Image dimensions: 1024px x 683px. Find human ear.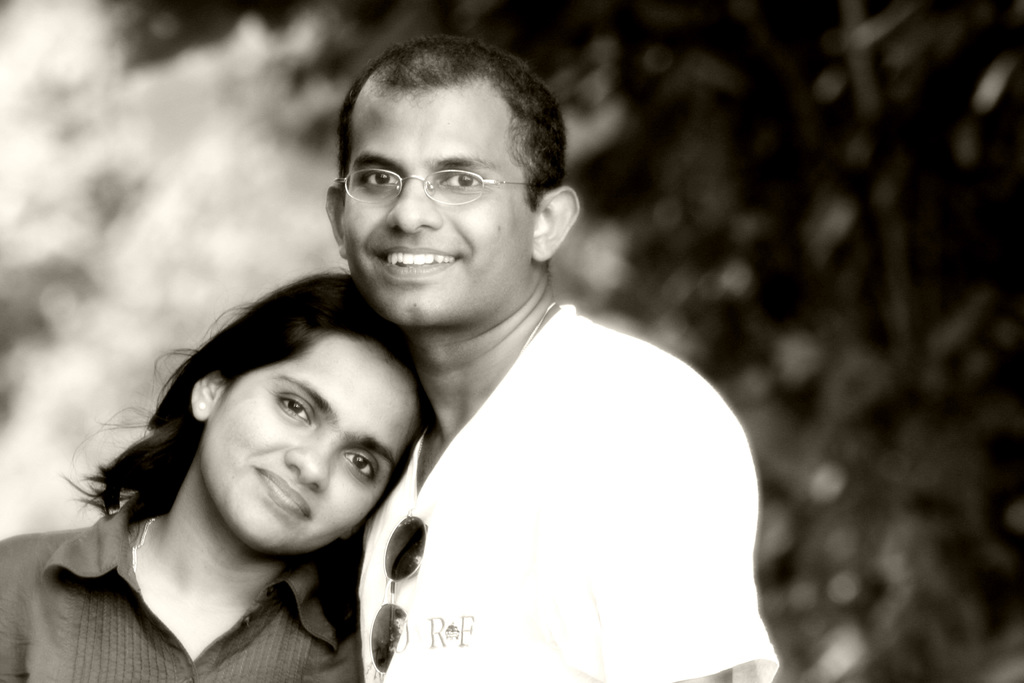
191, 372, 228, 420.
